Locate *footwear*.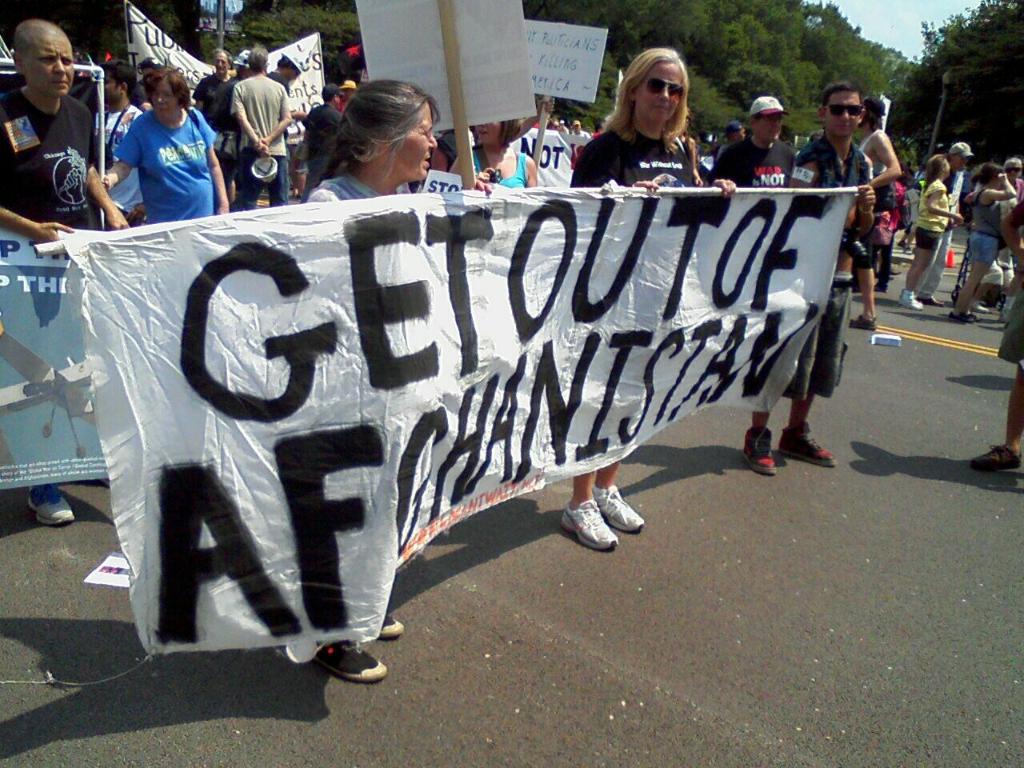
Bounding box: (x1=850, y1=314, x2=880, y2=332).
